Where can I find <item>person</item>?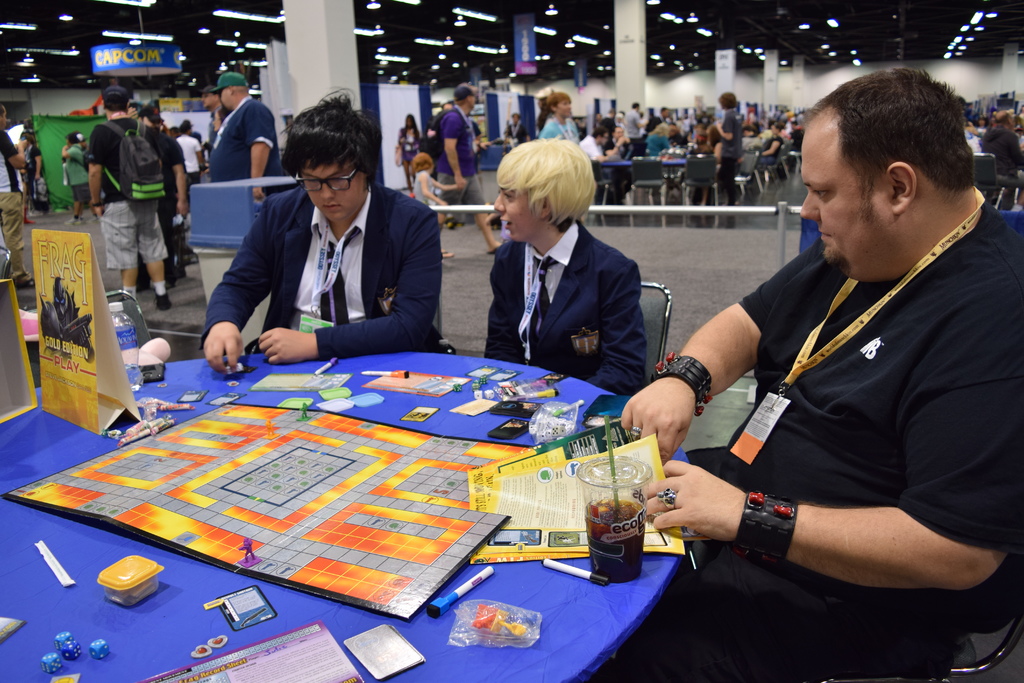
You can find it at <bbox>756, 119, 780, 160</bbox>.
